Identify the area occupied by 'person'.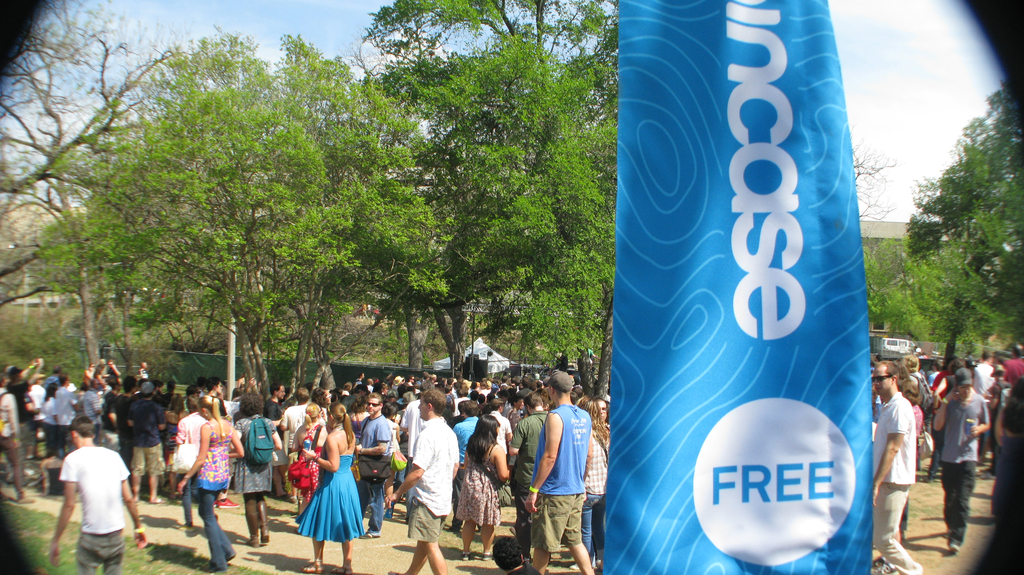
Area: 389,382,452,574.
